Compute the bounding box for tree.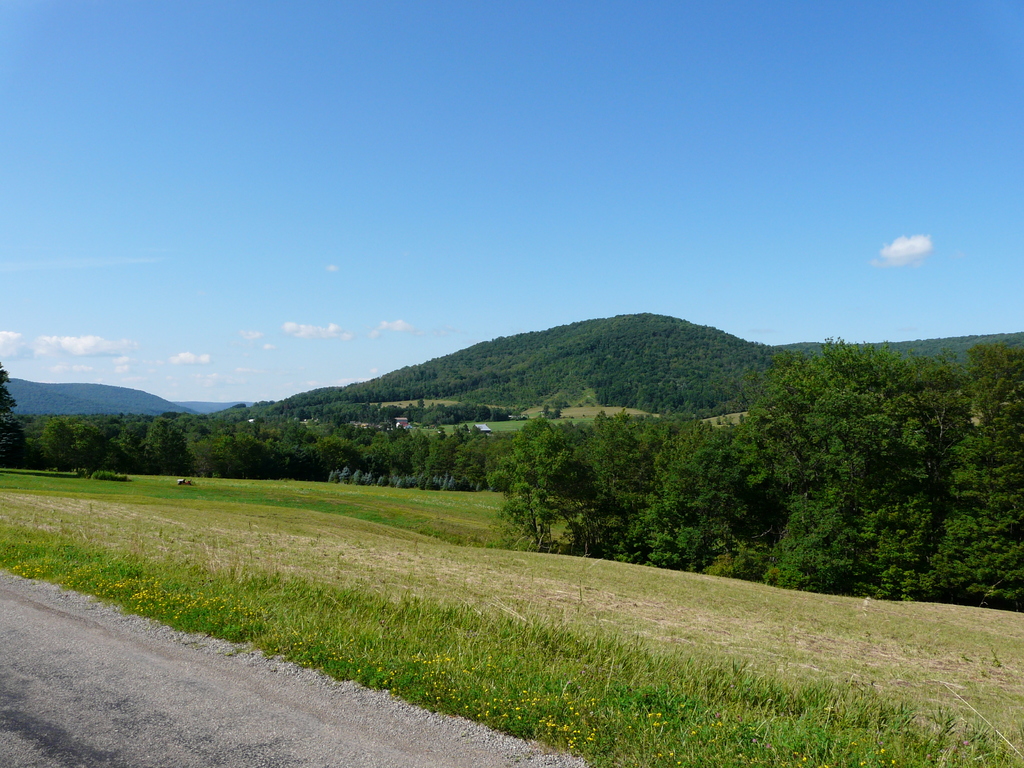
box(774, 332, 1000, 602).
